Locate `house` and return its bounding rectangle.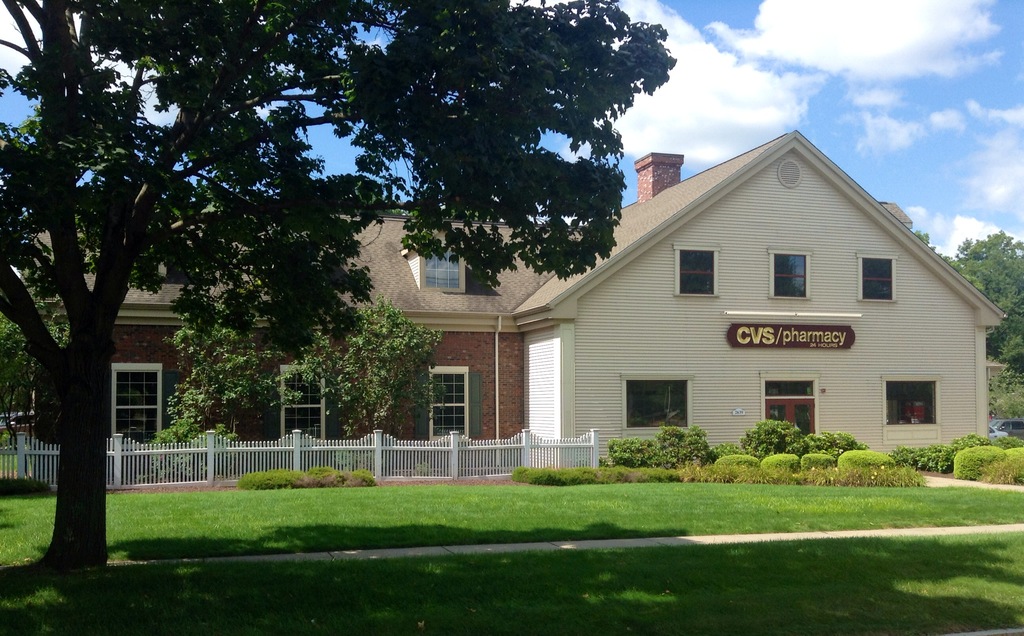
rect(29, 130, 1009, 470).
